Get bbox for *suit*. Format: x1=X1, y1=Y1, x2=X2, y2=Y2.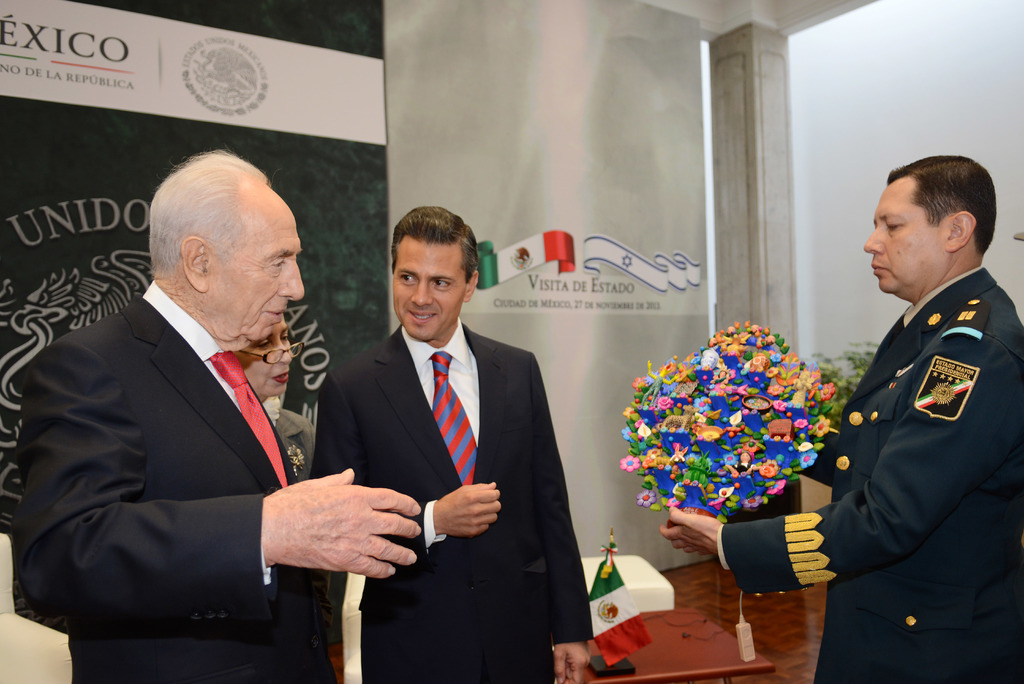
x1=710, y1=262, x2=1023, y2=683.
